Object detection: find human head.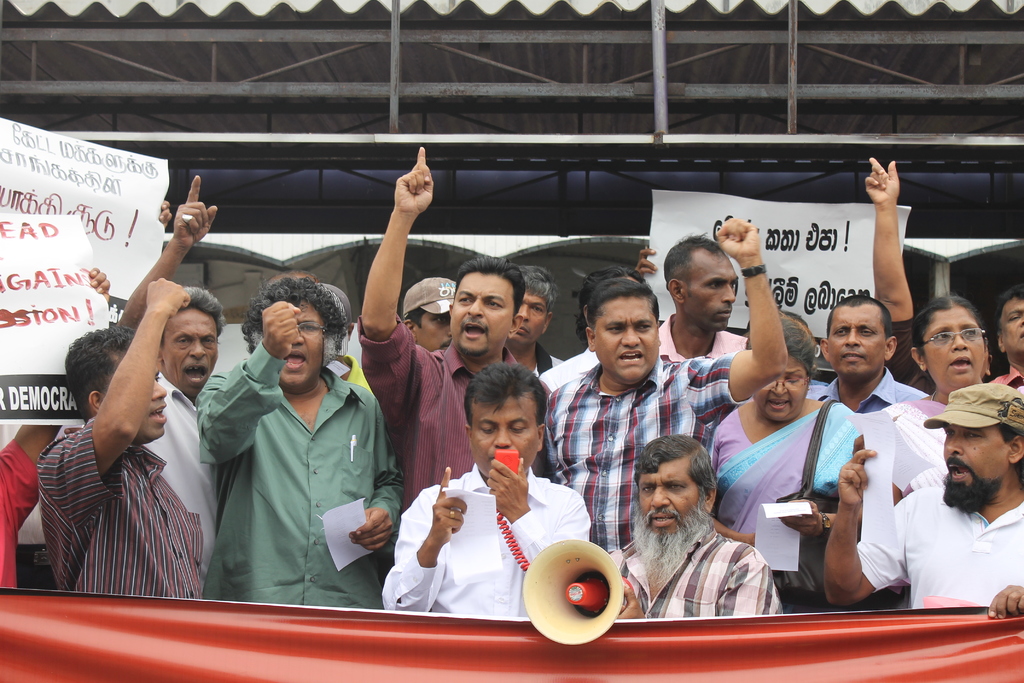
(x1=447, y1=259, x2=528, y2=354).
